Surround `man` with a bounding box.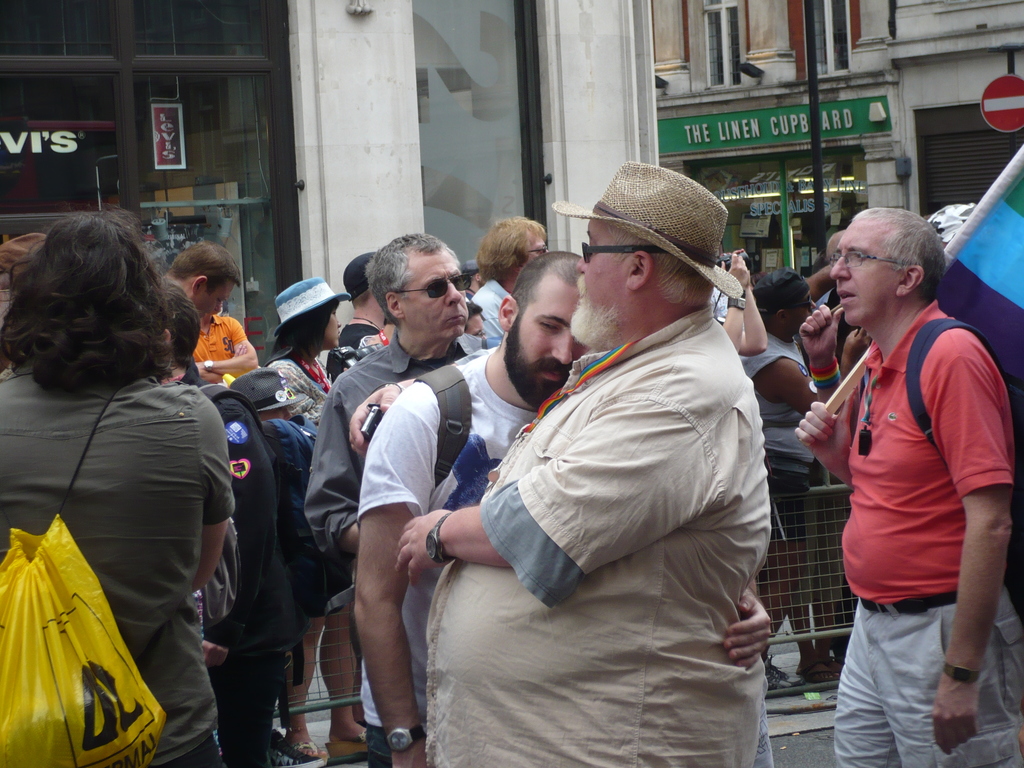
[x1=302, y1=228, x2=479, y2=561].
